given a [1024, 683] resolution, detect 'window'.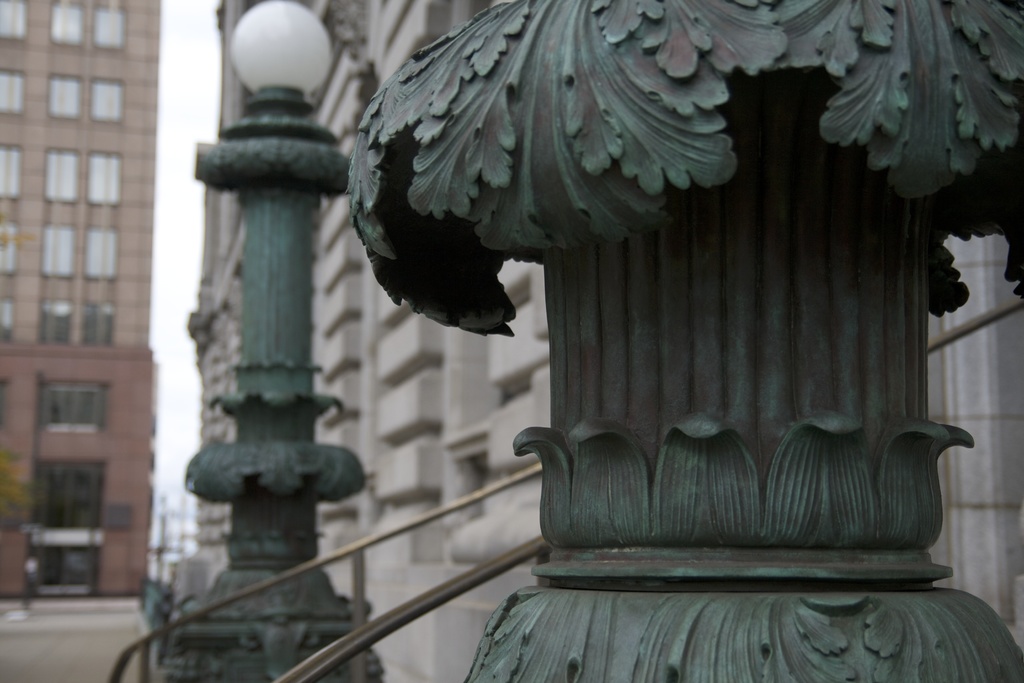
box=[90, 145, 120, 195].
